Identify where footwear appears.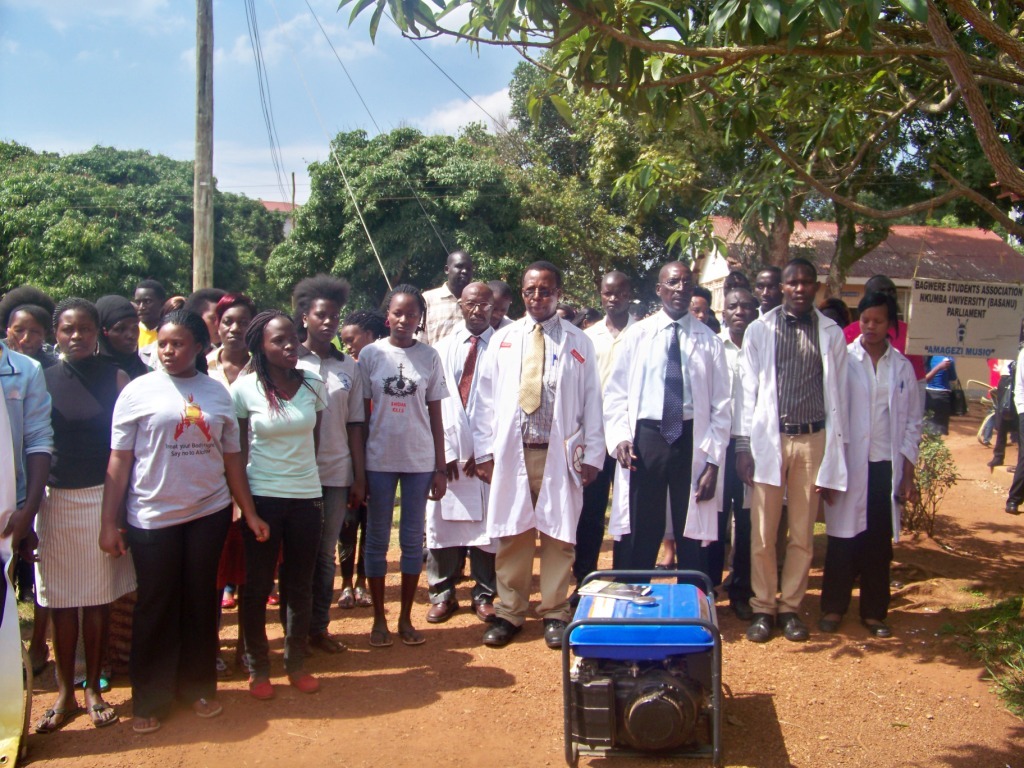
Appears at <bbox>979, 437, 991, 447</bbox>.
